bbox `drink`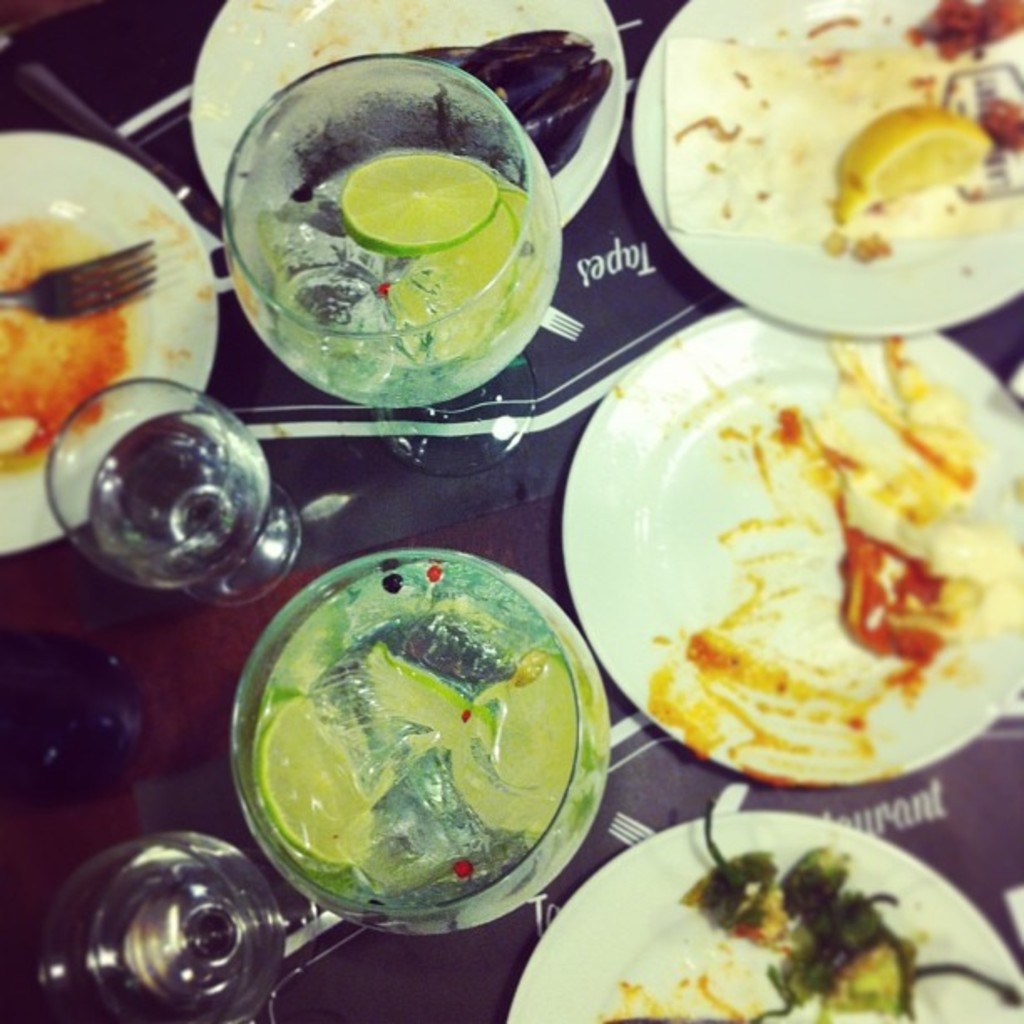
region(248, 557, 612, 932)
